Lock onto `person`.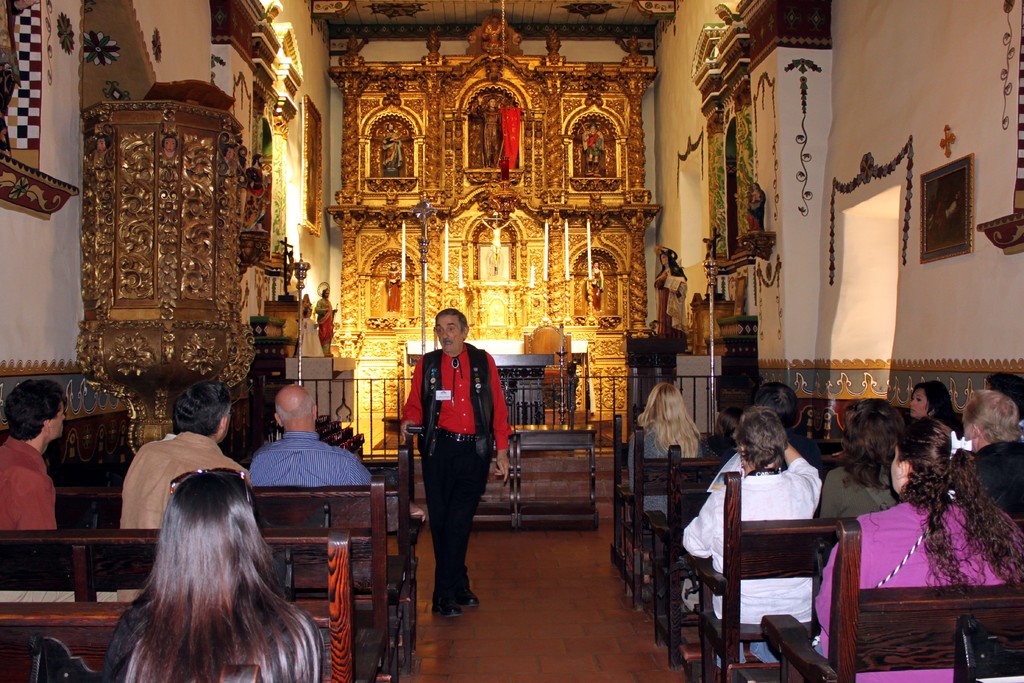
Locked: box(162, 135, 177, 157).
